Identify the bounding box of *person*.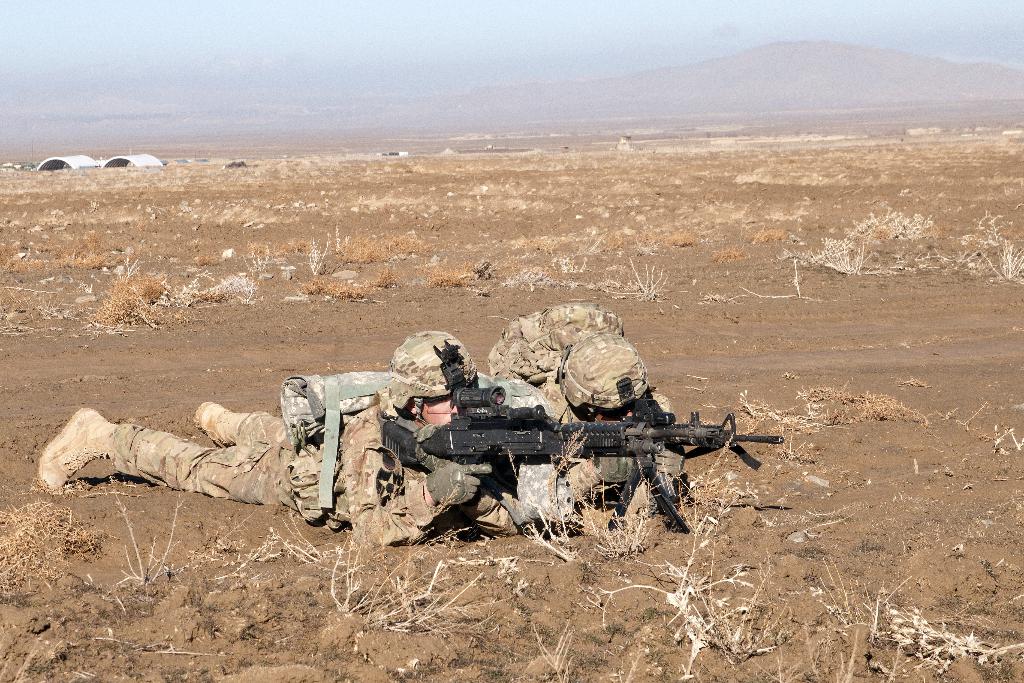
rect(486, 302, 670, 495).
